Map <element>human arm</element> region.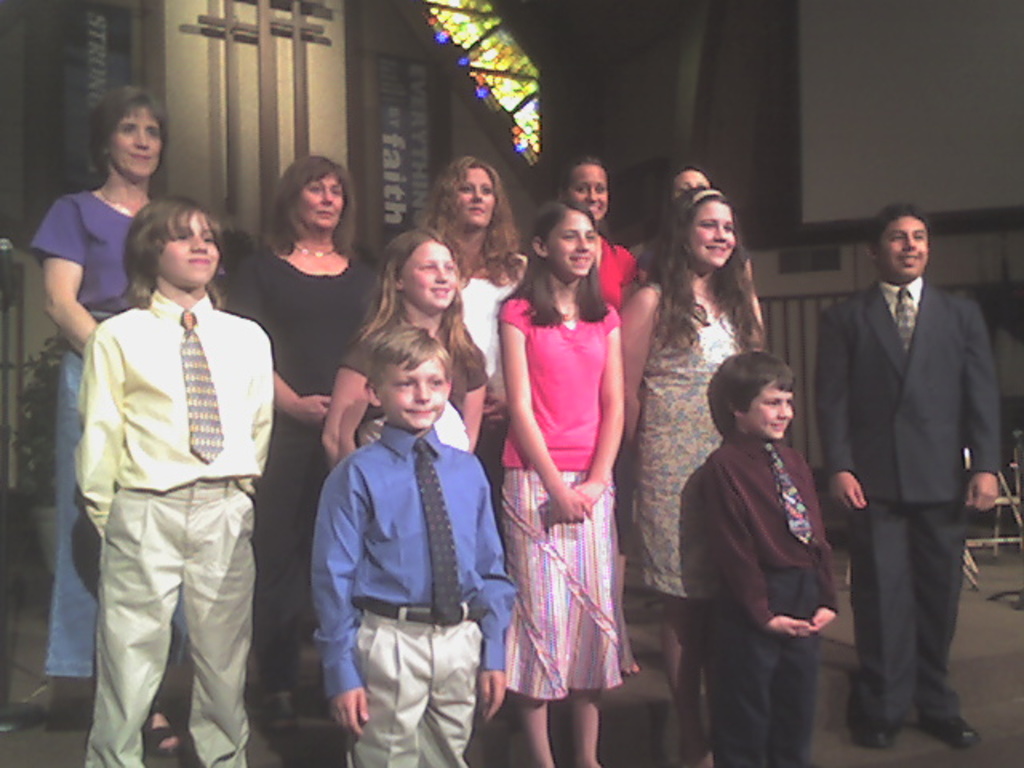
Mapped to x1=498 y1=294 x2=586 y2=528.
